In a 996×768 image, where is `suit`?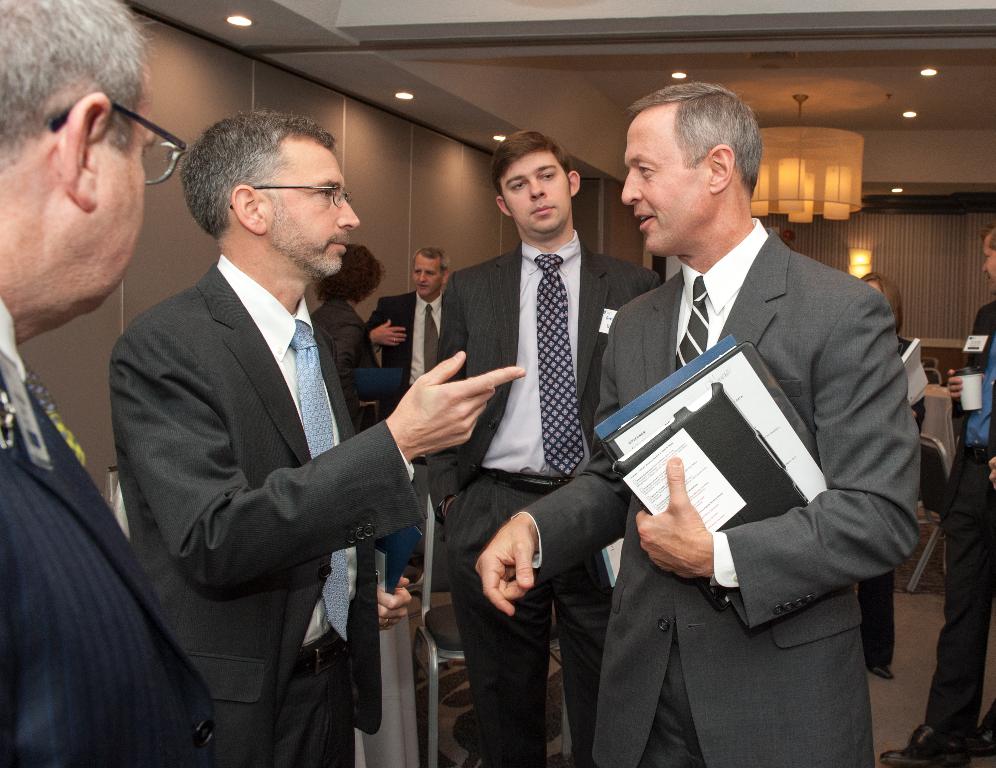
<bbox>110, 252, 428, 767</bbox>.
